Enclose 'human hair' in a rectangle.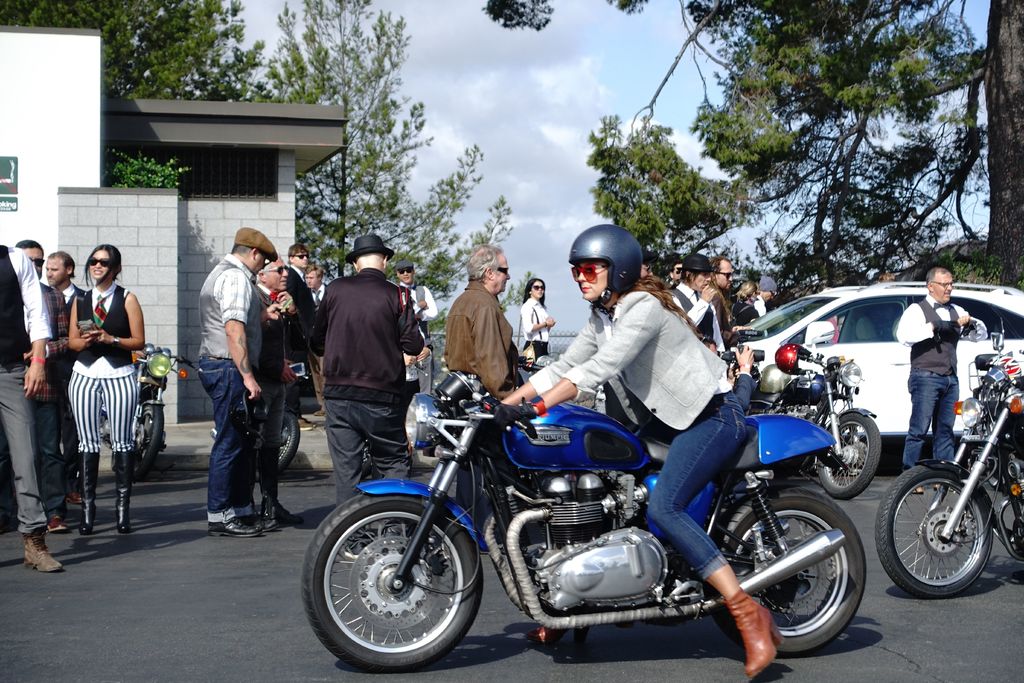
(left=77, top=243, right=122, bottom=288).
